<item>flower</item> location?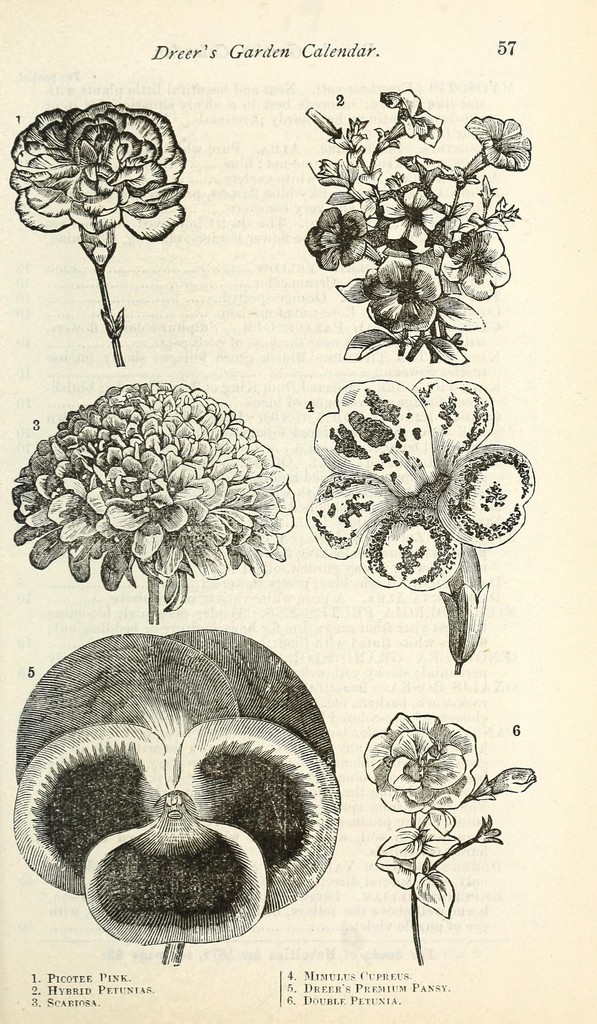
{"x1": 455, "y1": 109, "x2": 532, "y2": 168}
